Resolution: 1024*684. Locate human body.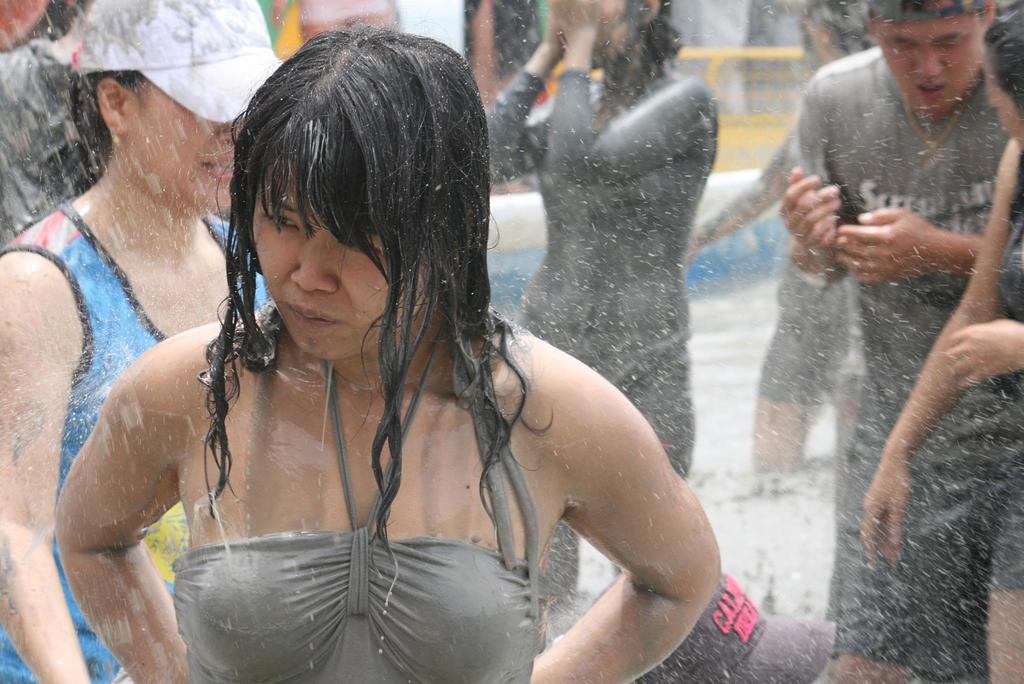
bbox(487, 2, 719, 592).
